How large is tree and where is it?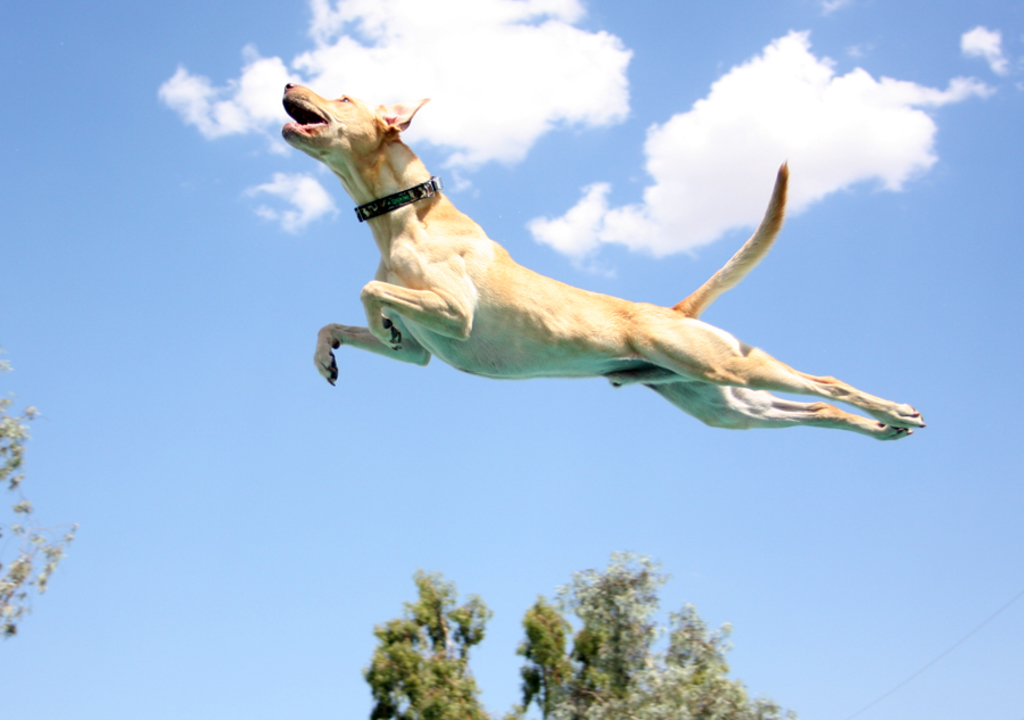
Bounding box: left=363, top=564, right=494, bottom=710.
